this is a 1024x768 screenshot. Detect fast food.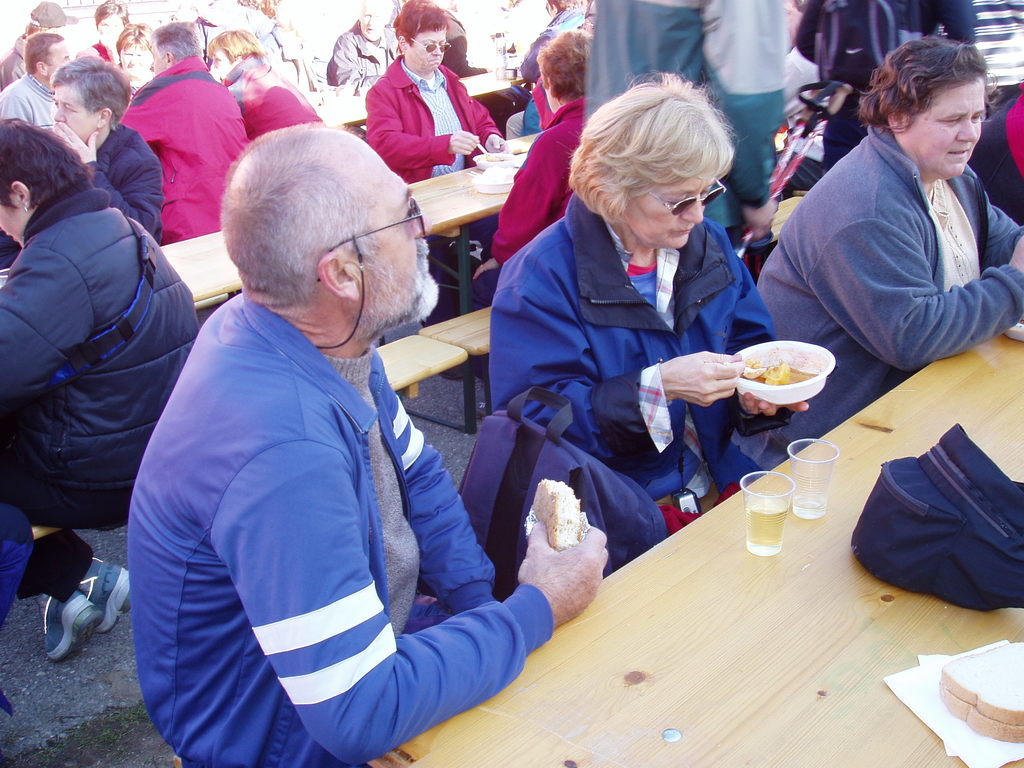
pyautogui.locateOnScreen(745, 348, 814, 387).
